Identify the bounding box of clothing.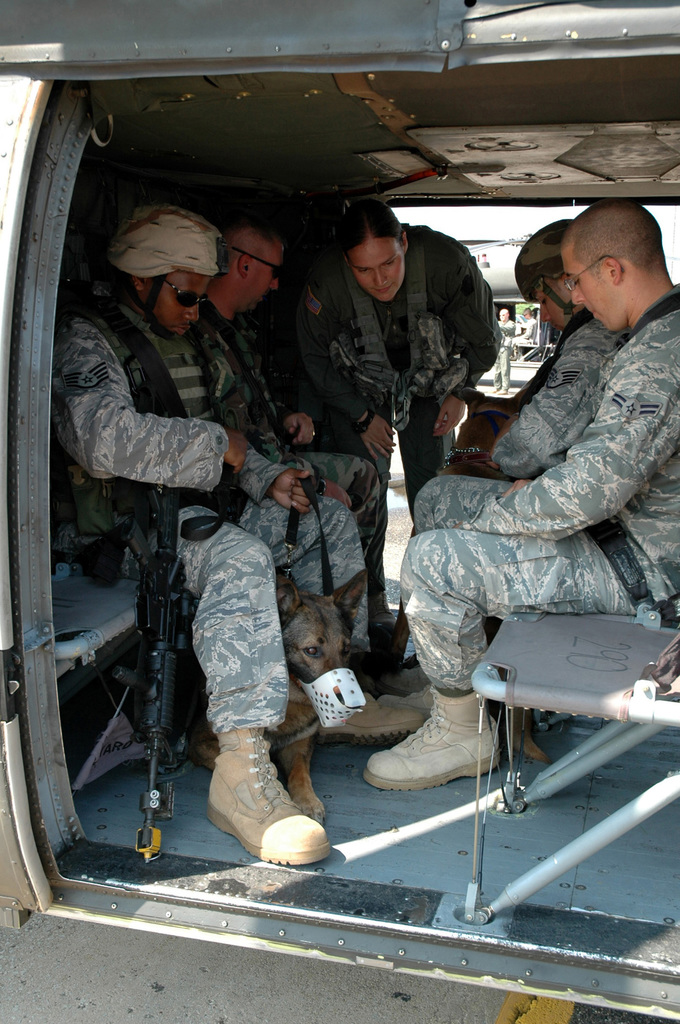
box=[345, 225, 503, 491].
